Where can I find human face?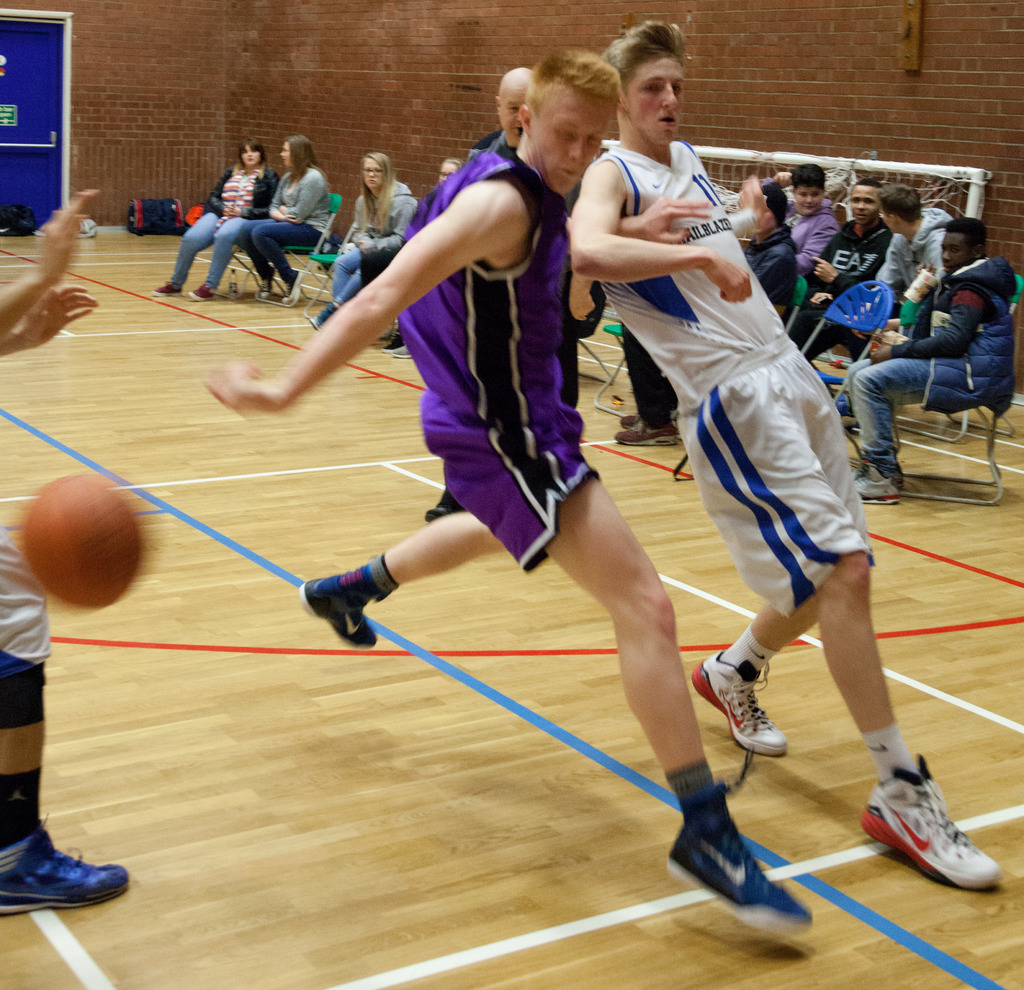
You can find it at left=538, top=92, right=612, bottom=193.
